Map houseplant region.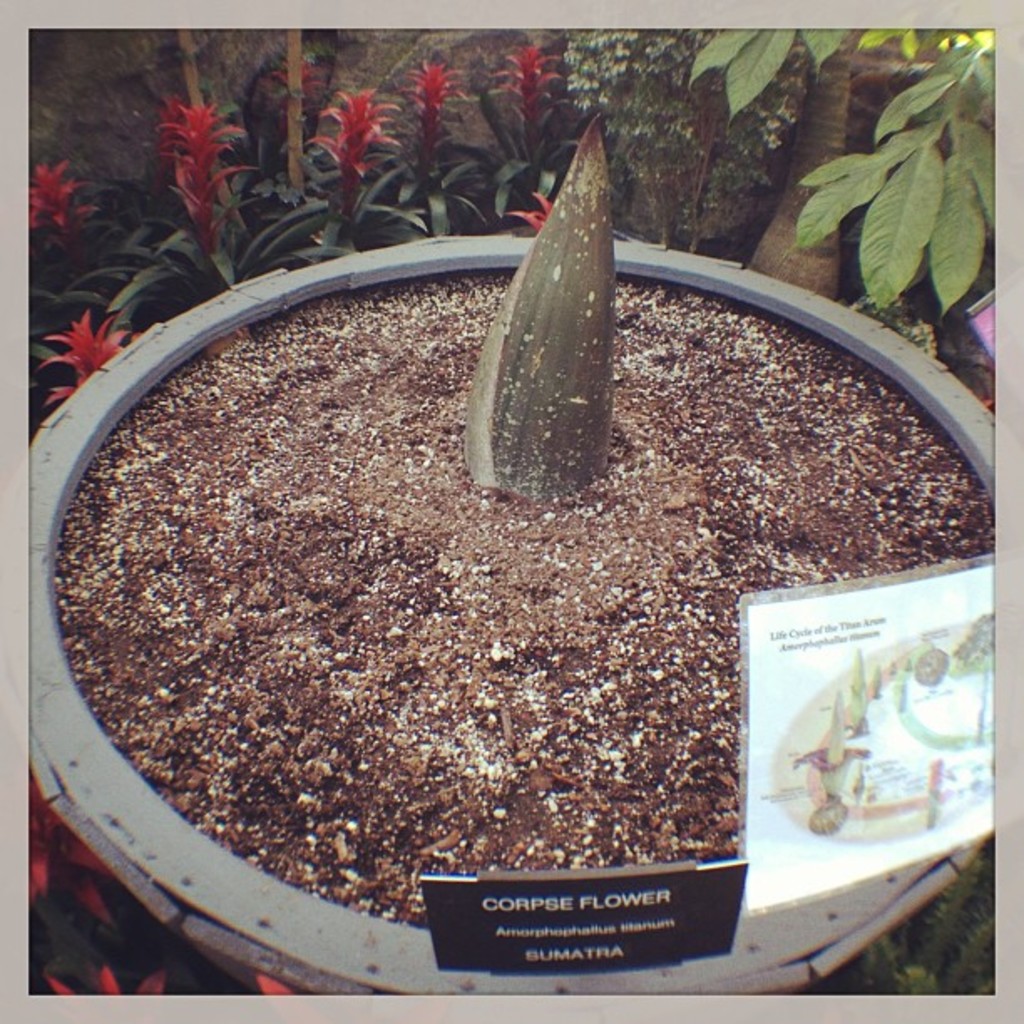
Mapped to pyautogui.locateOnScreen(28, 115, 992, 997).
